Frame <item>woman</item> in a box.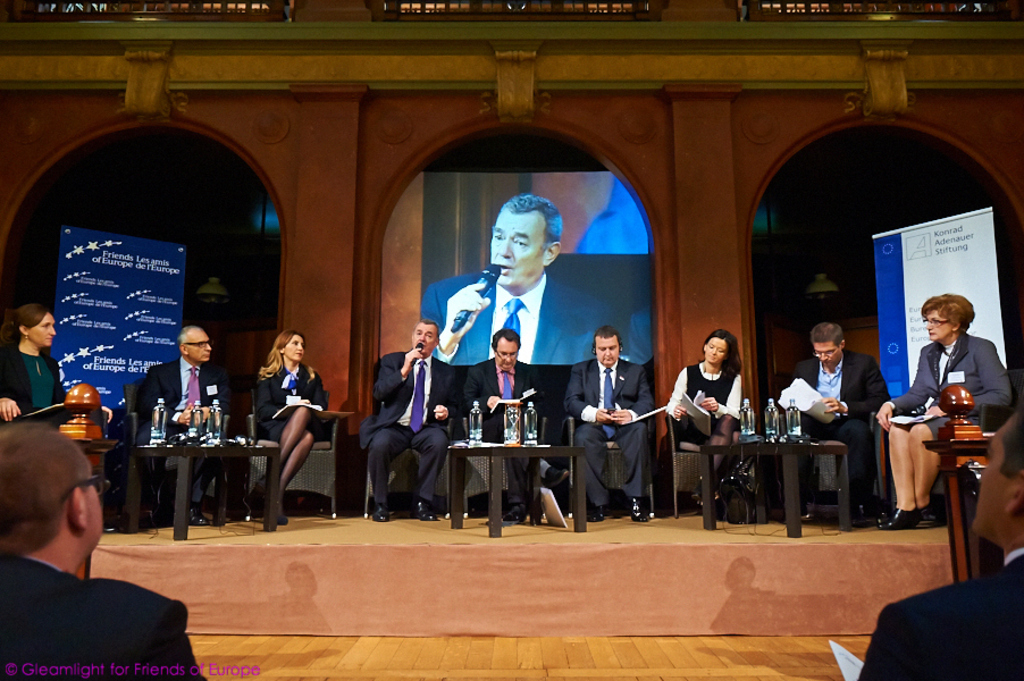
x1=0 y1=302 x2=109 y2=429.
